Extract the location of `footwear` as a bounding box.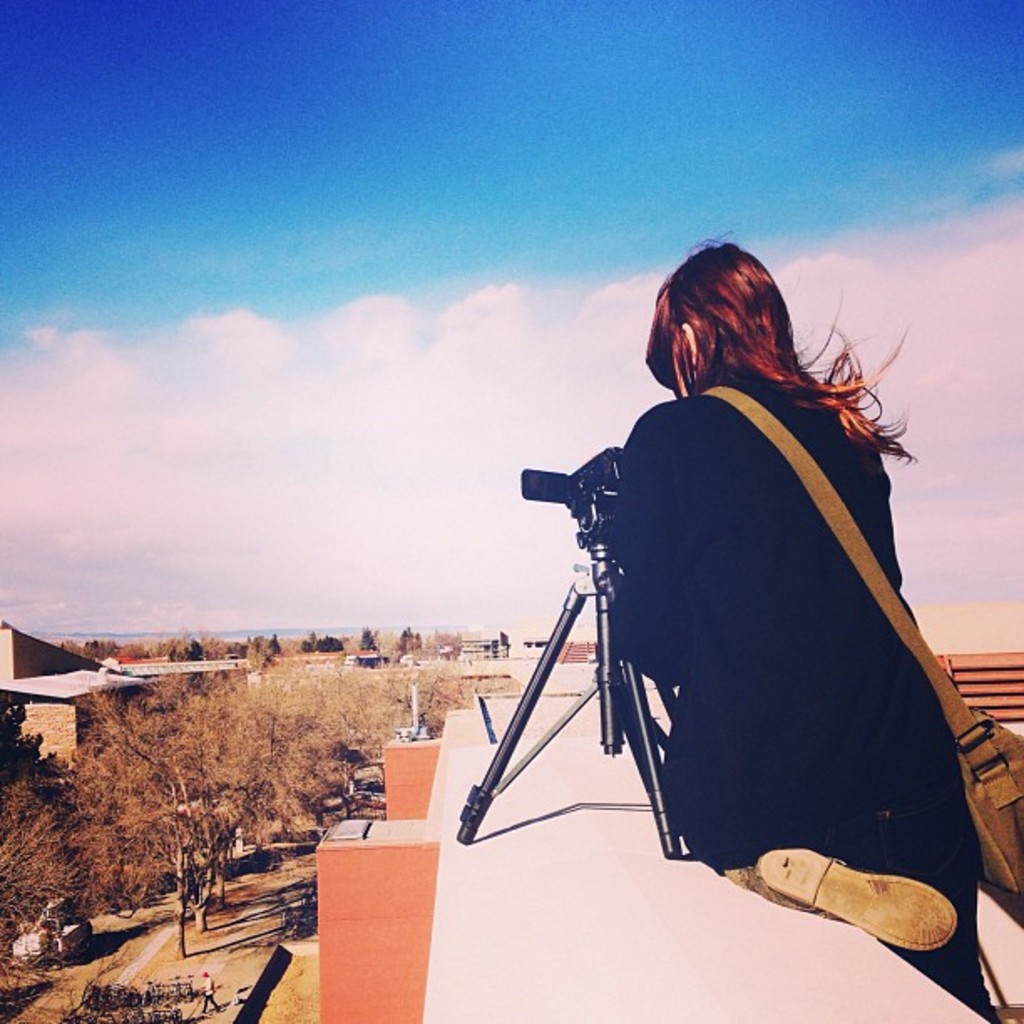
box(745, 835, 972, 979).
